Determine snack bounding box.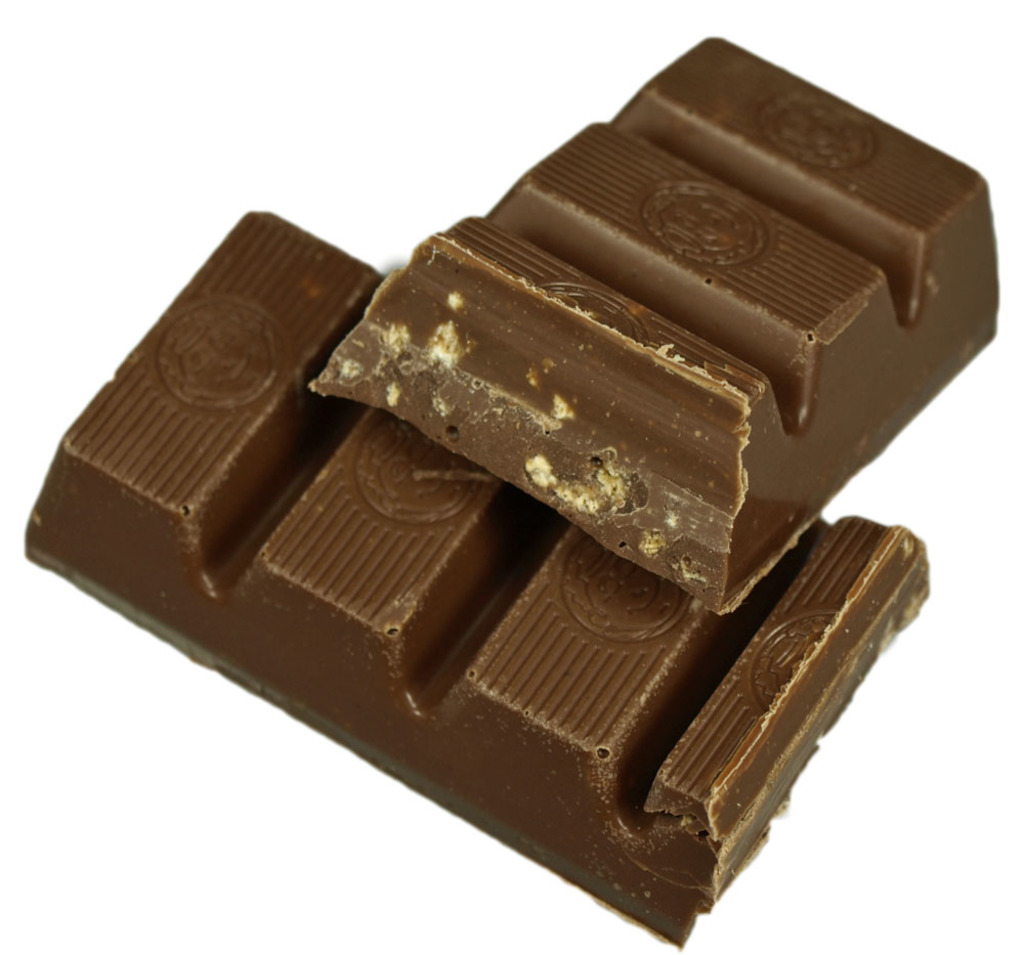
Determined: crop(19, 207, 935, 946).
